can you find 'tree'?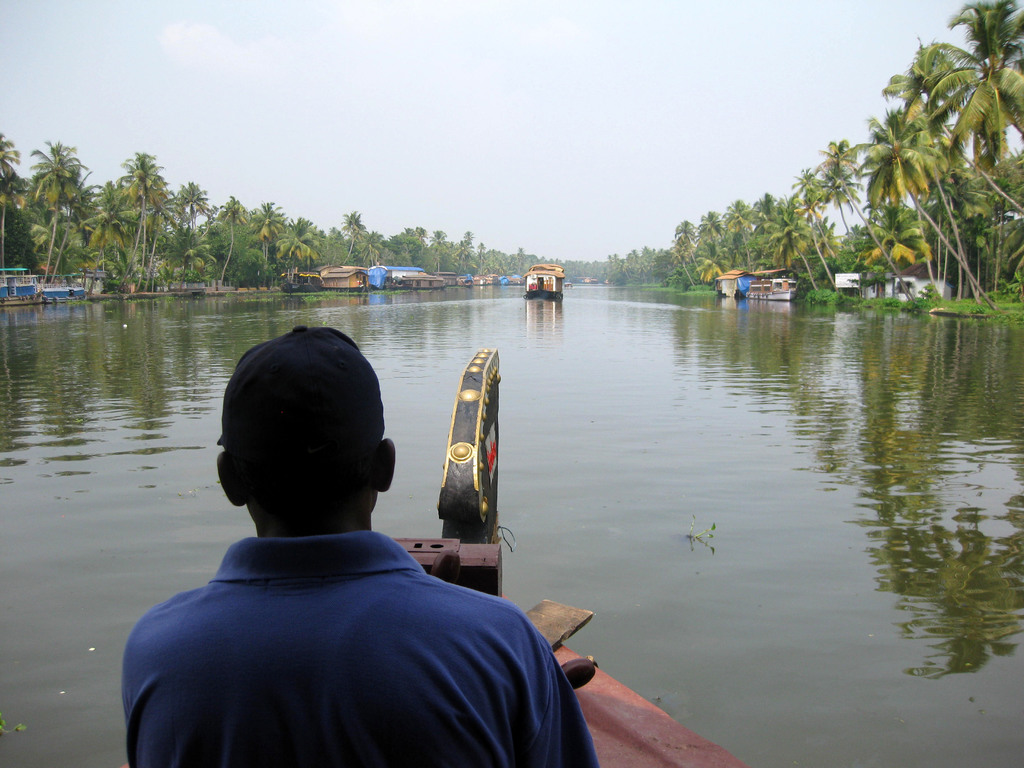
Yes, bounding box: box(0, 127, 20, 285).
